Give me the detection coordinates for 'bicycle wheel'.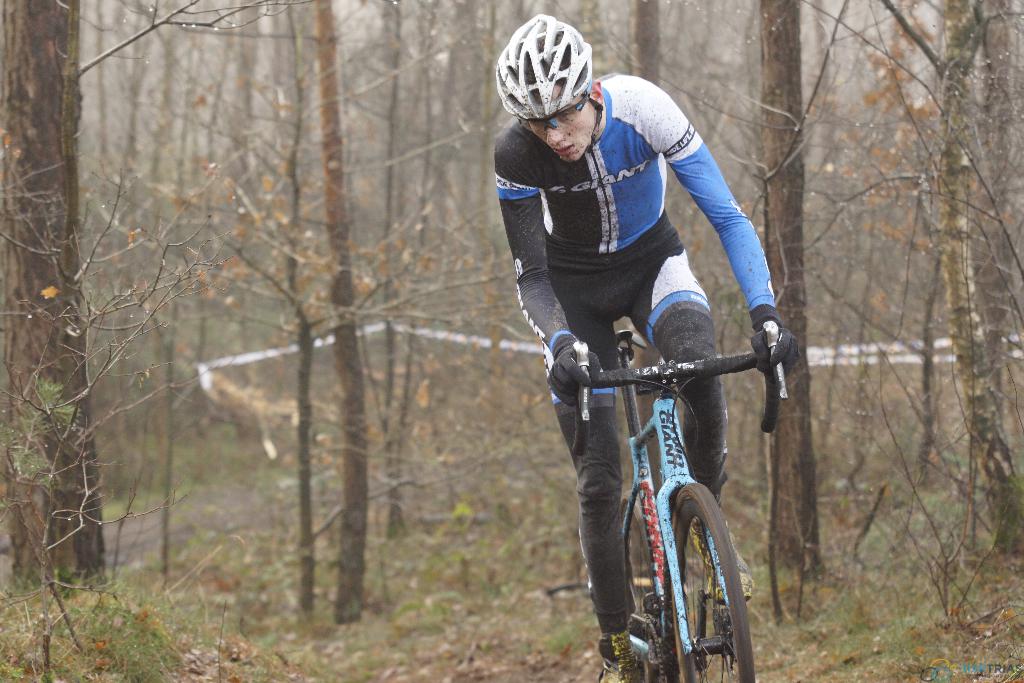
621/490/675/682.
